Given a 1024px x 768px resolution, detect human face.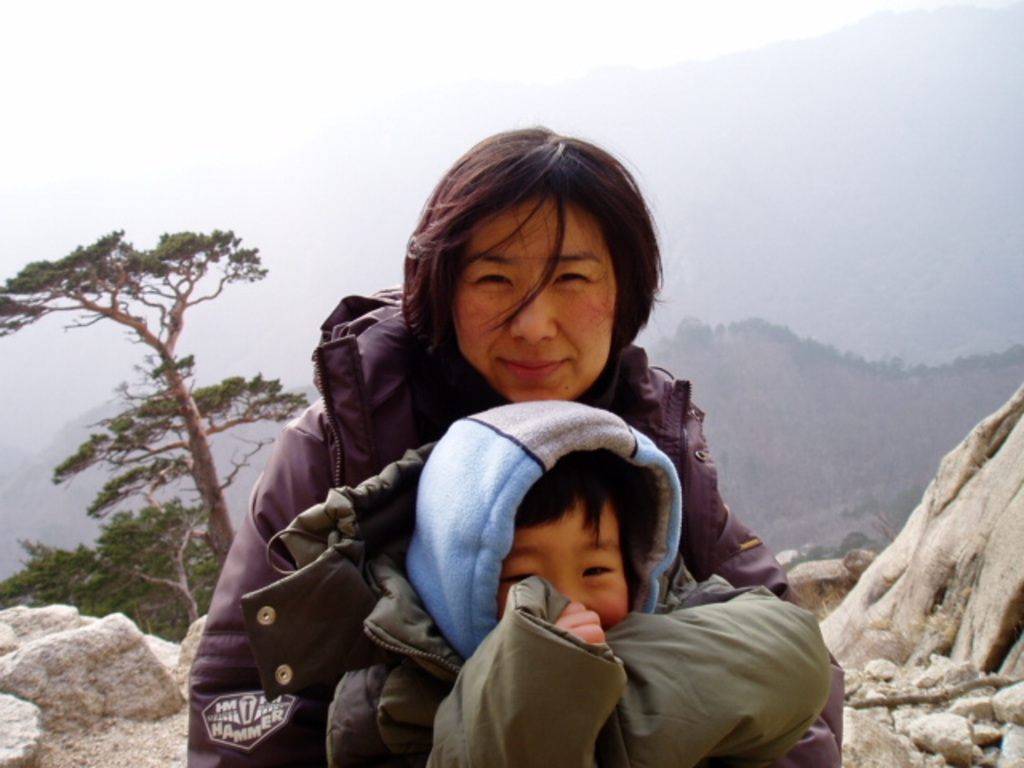
[451, 195, 619, 403].
